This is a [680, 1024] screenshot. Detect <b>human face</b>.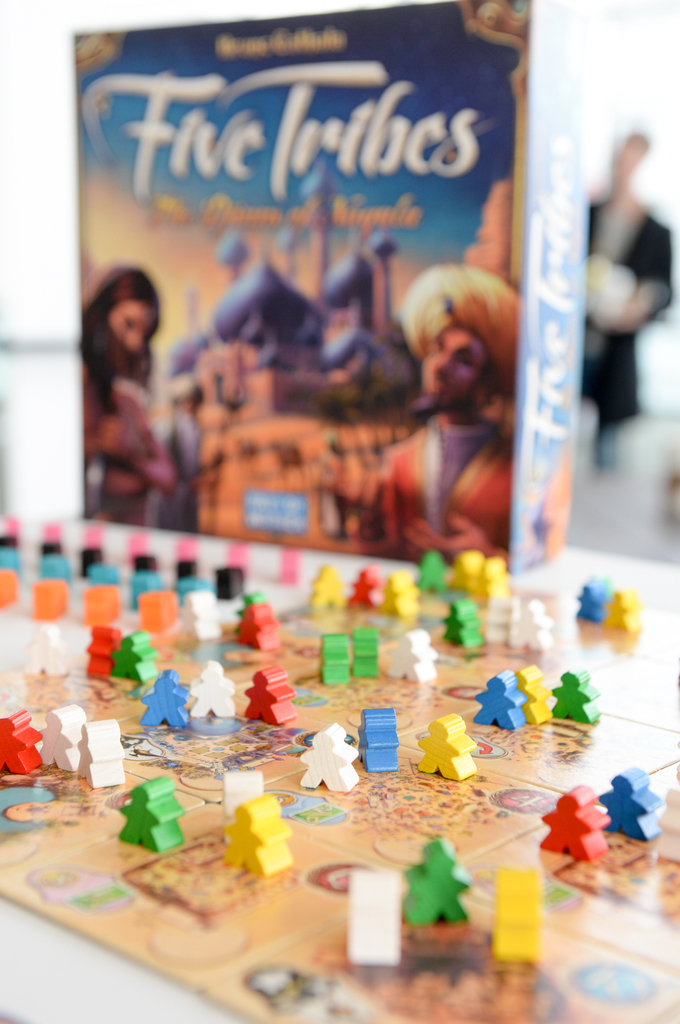
425, 321, 489, 410.
